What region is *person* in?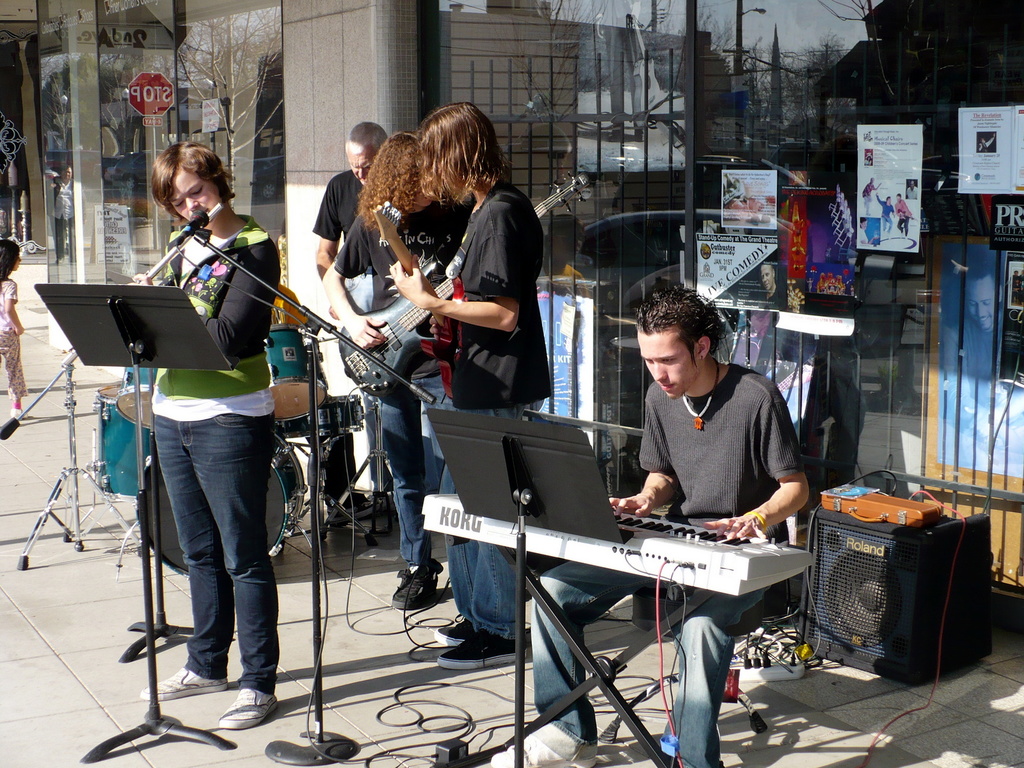
(320, 132, 477, 605).
